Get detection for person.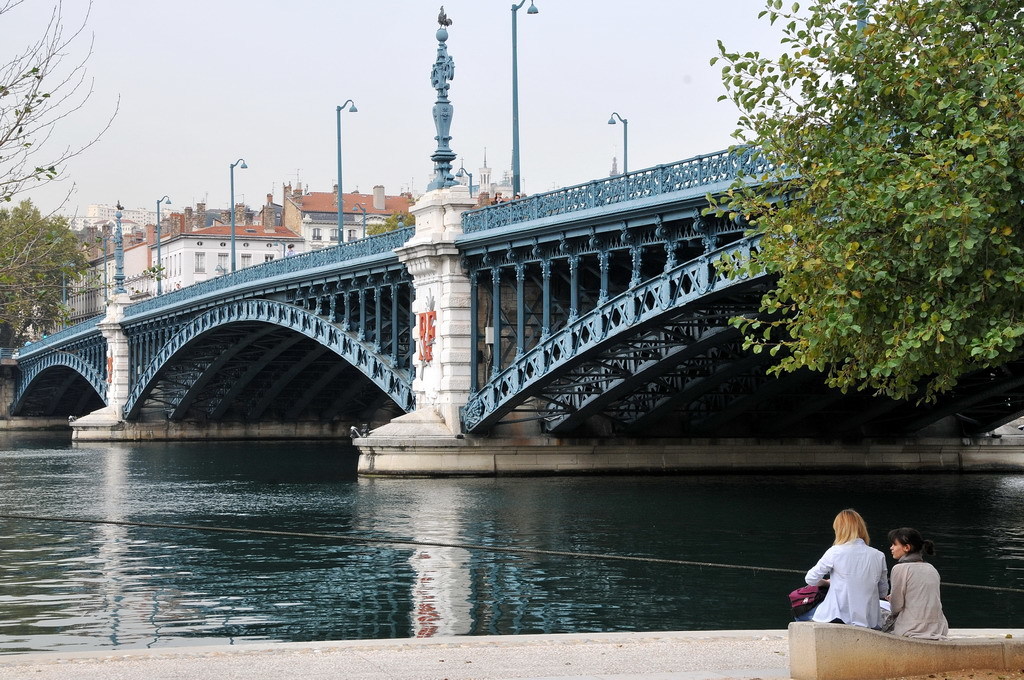
Detection: bbox=(806, 513, 894, 633).
